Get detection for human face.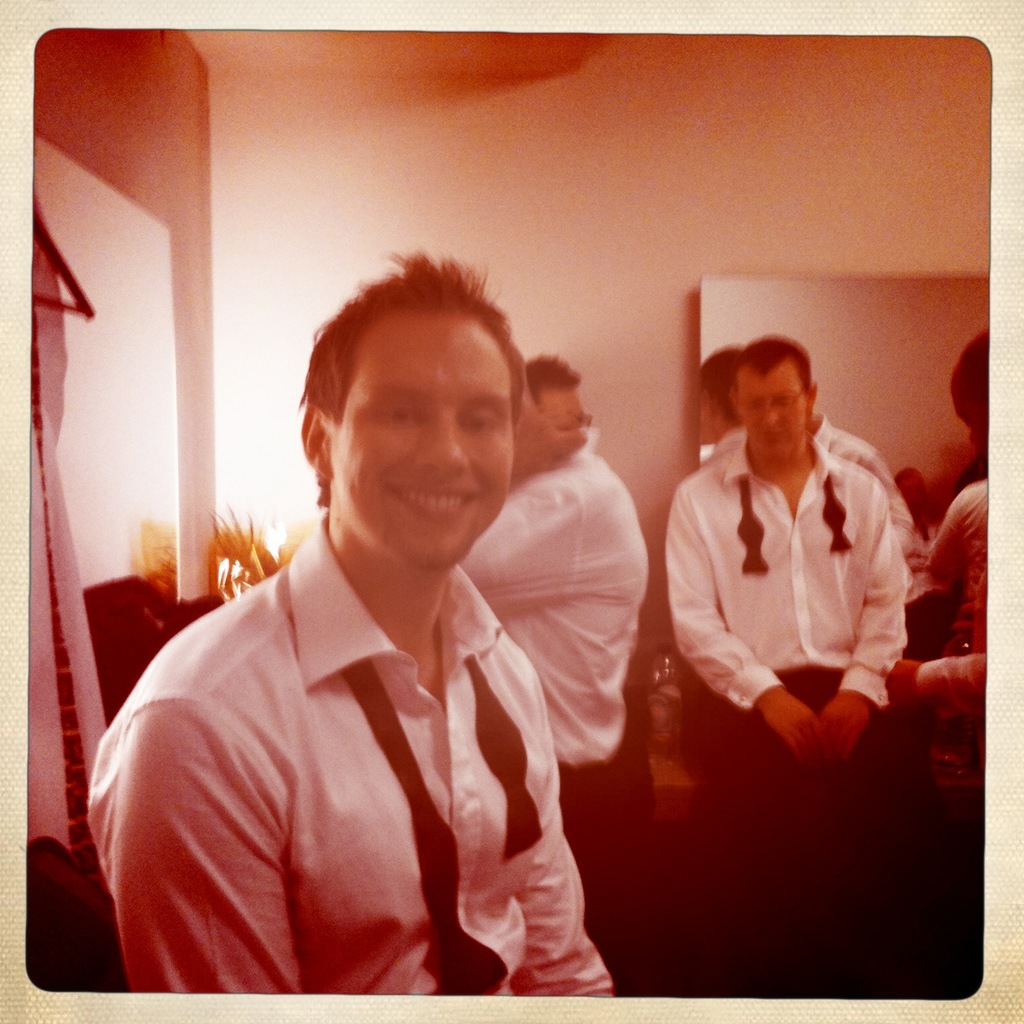
Detection: pyautogui.locateOnScreen(949, 392, 984, 445).
